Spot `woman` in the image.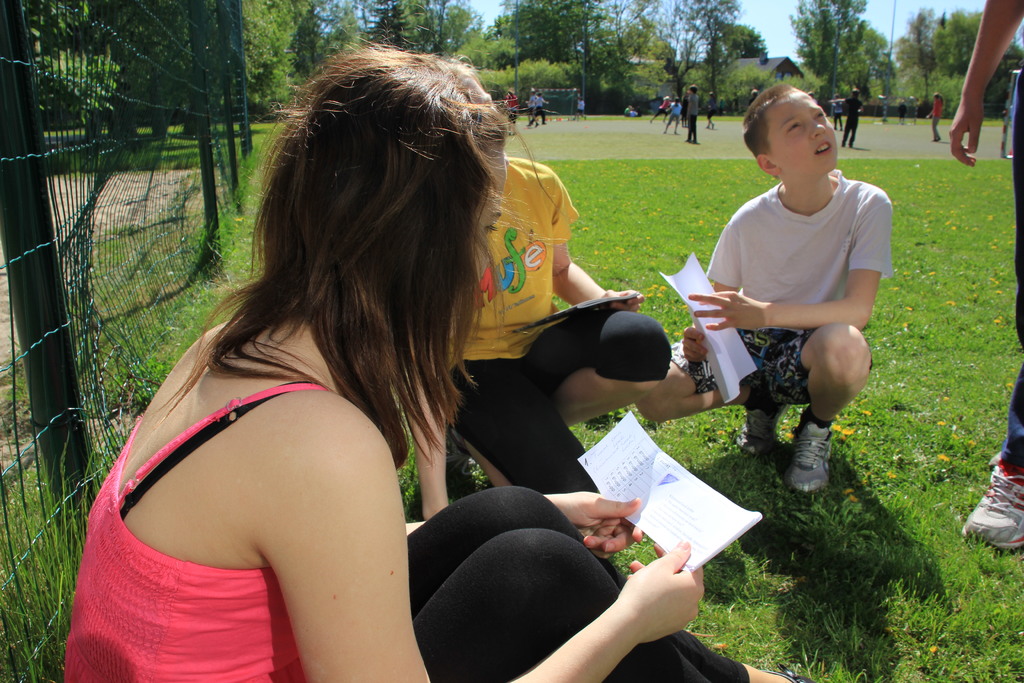
`woman` found at locate(63, 24, 817, 681).
